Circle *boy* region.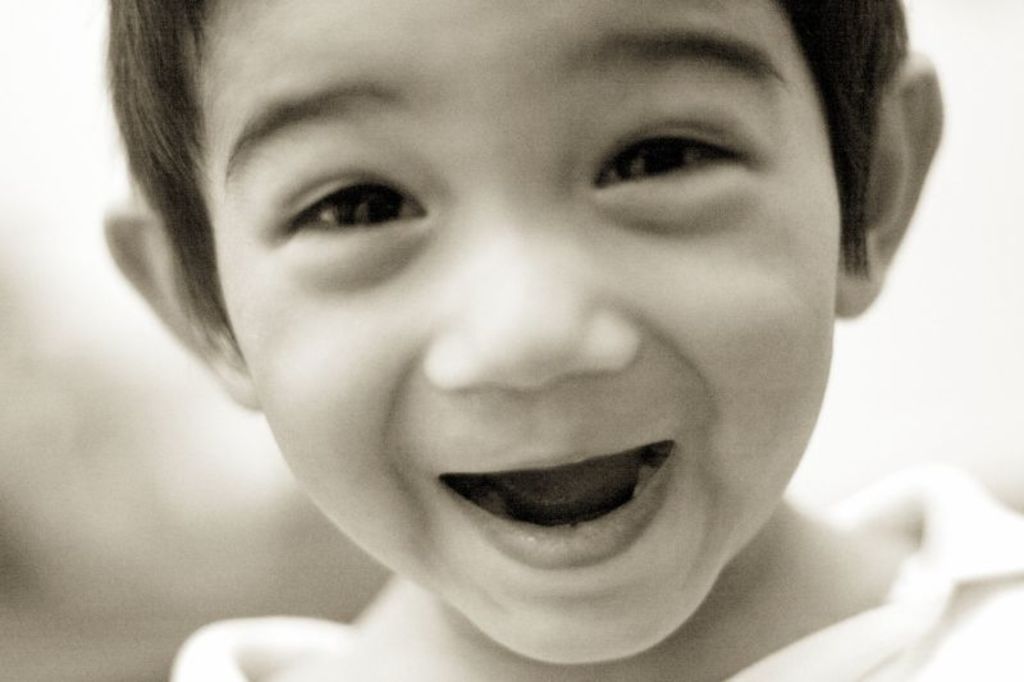
Region: <region>97, 0, 1023, 681</region>.
